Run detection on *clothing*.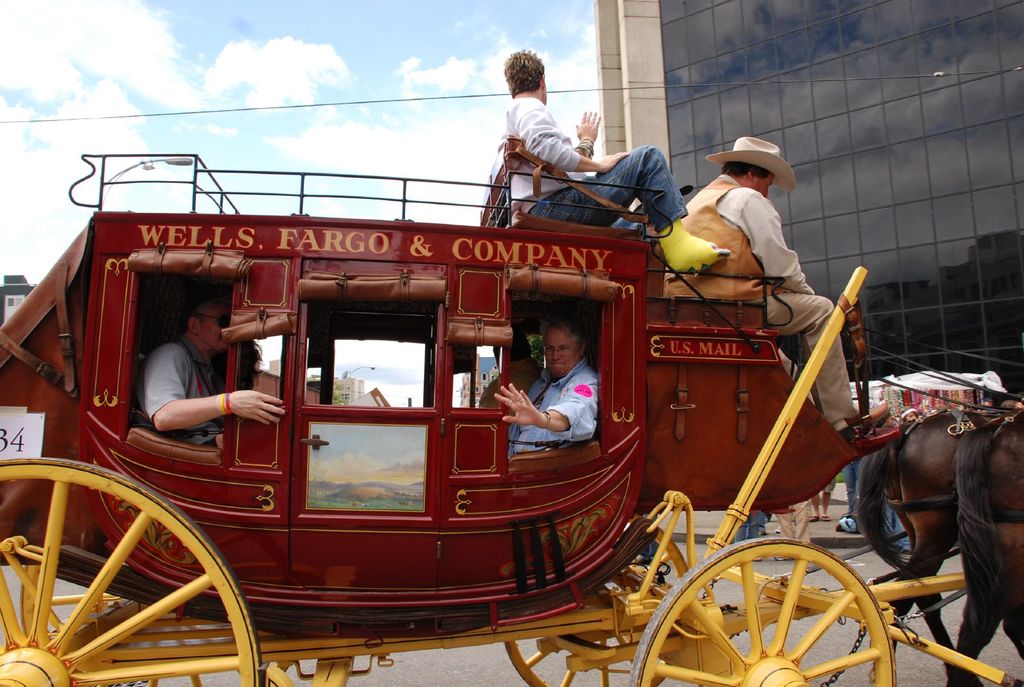
Result: left=485, top=97, right=683, bottom=237.
